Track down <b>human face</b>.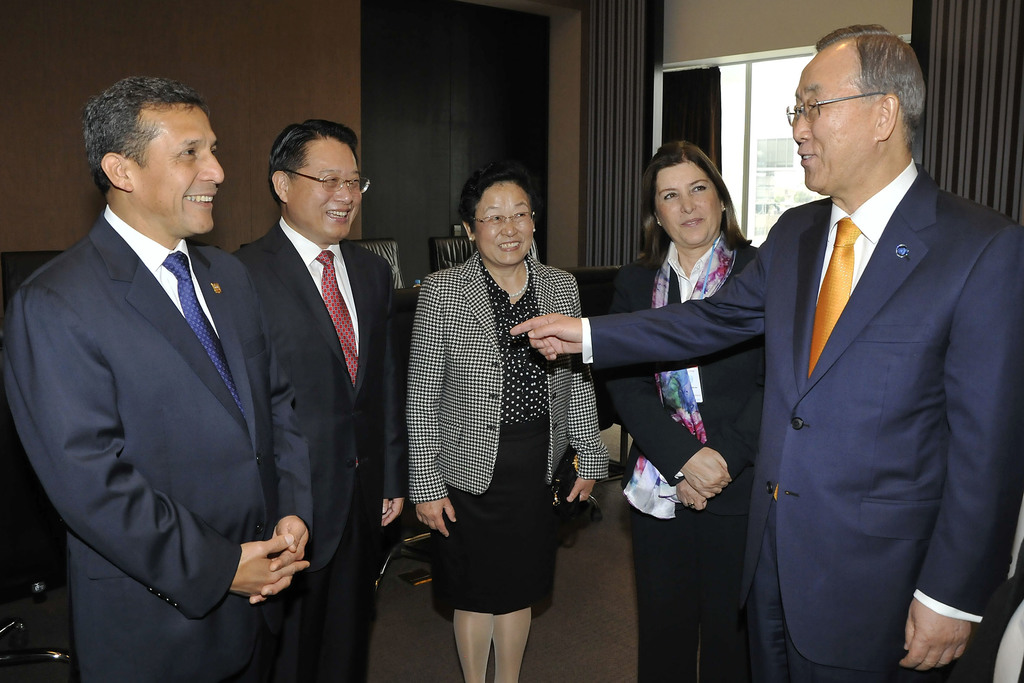
Tracked to left=790, top=46, right=861, bottom=197.
